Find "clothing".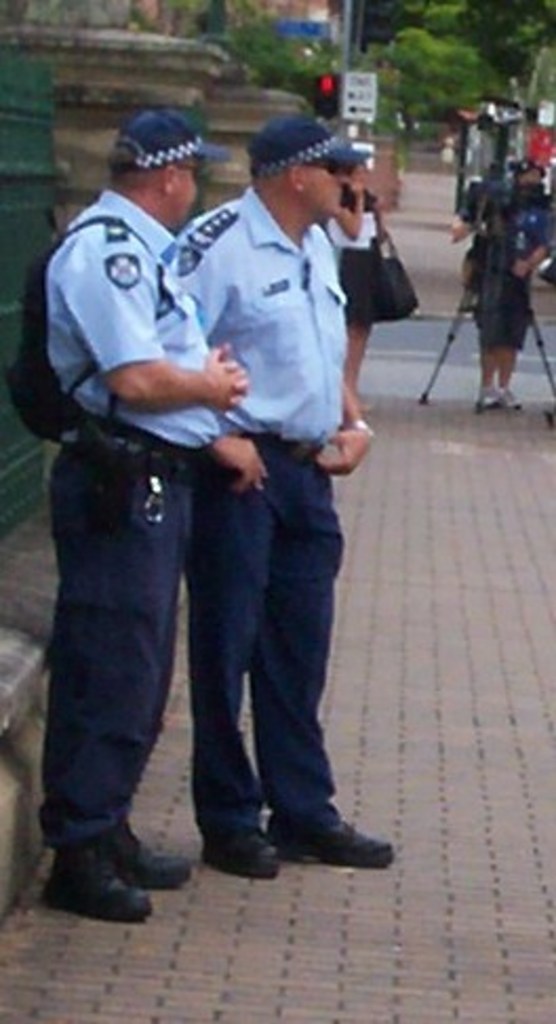
{"left": 171, "top": 110, "right": 333, "bottom": 832}.
